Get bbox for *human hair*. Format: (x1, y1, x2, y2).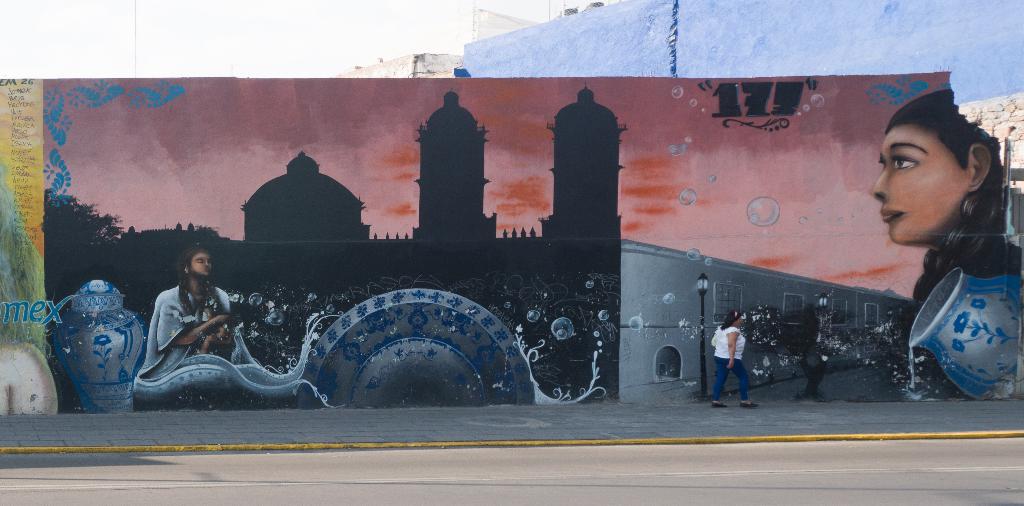
(720, 310, 739, 331).
